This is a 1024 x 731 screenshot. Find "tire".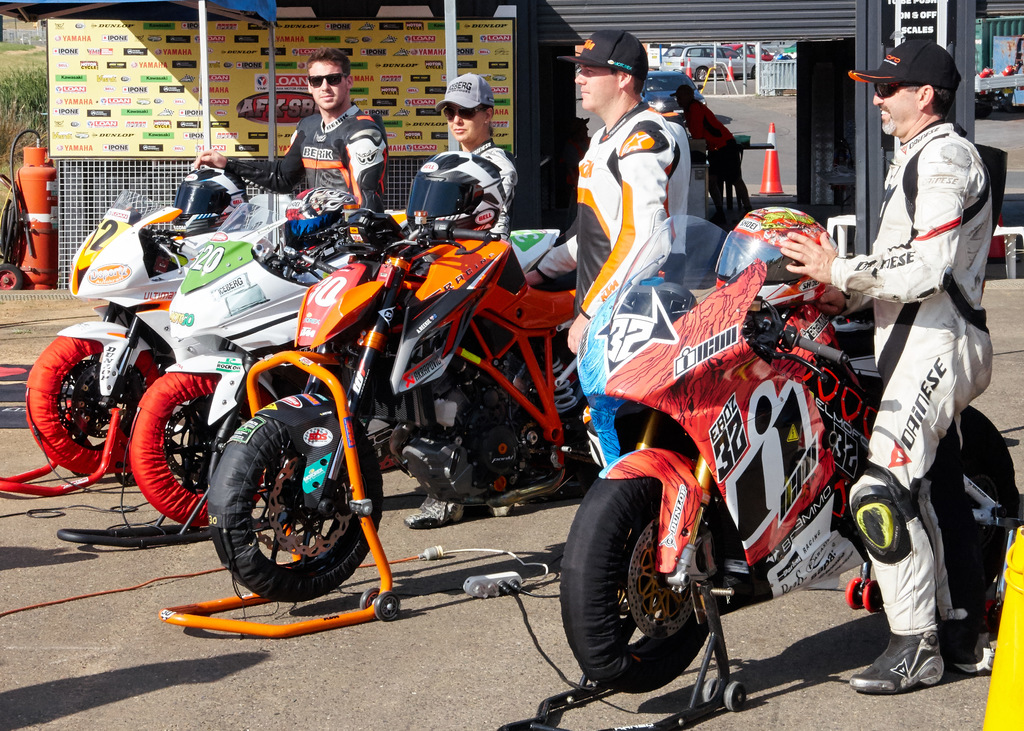
Bounding box: pyautogui.locateOnScreen(22, 330, 152, 479).
